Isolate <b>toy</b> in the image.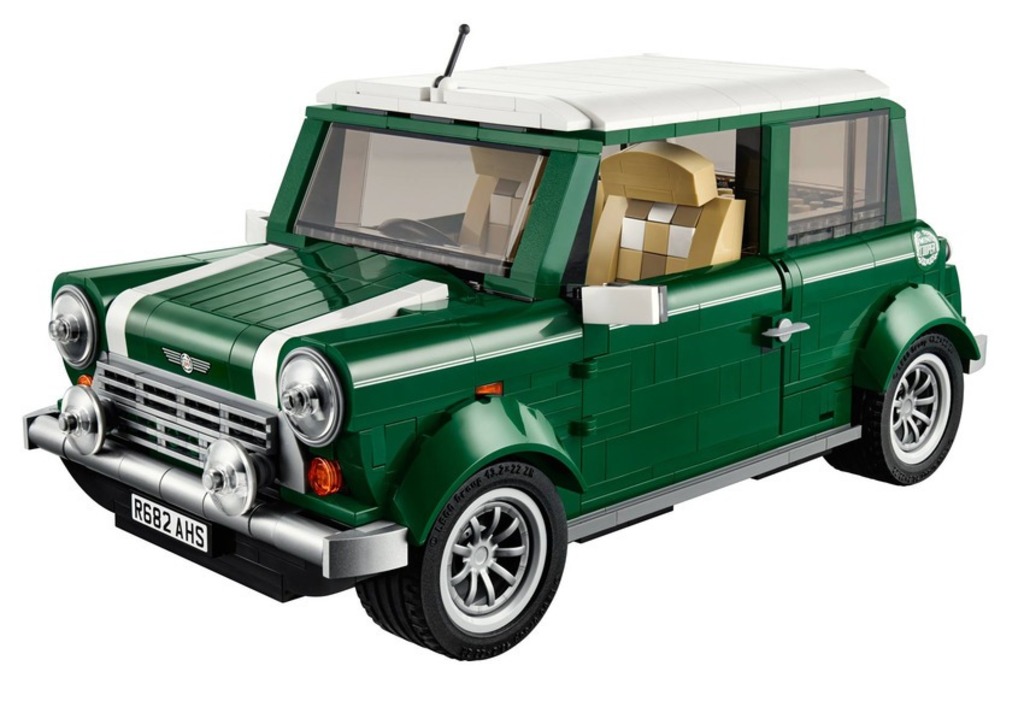
Isolated region: 20, 17, 999, 672.
